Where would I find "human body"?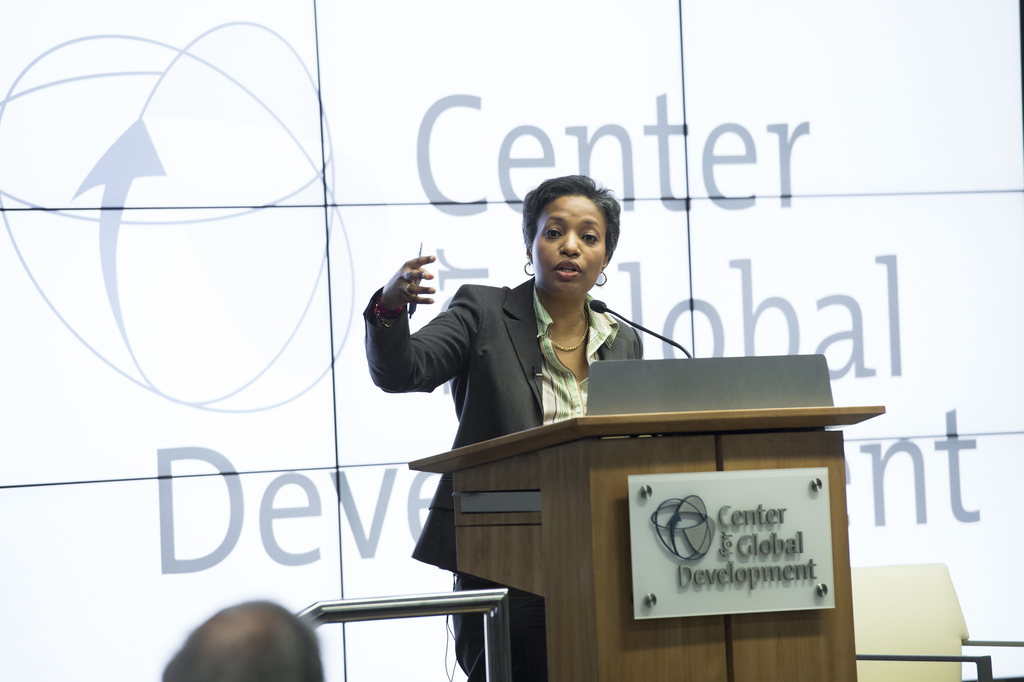
At bbox(381, 229, 670, 632).
